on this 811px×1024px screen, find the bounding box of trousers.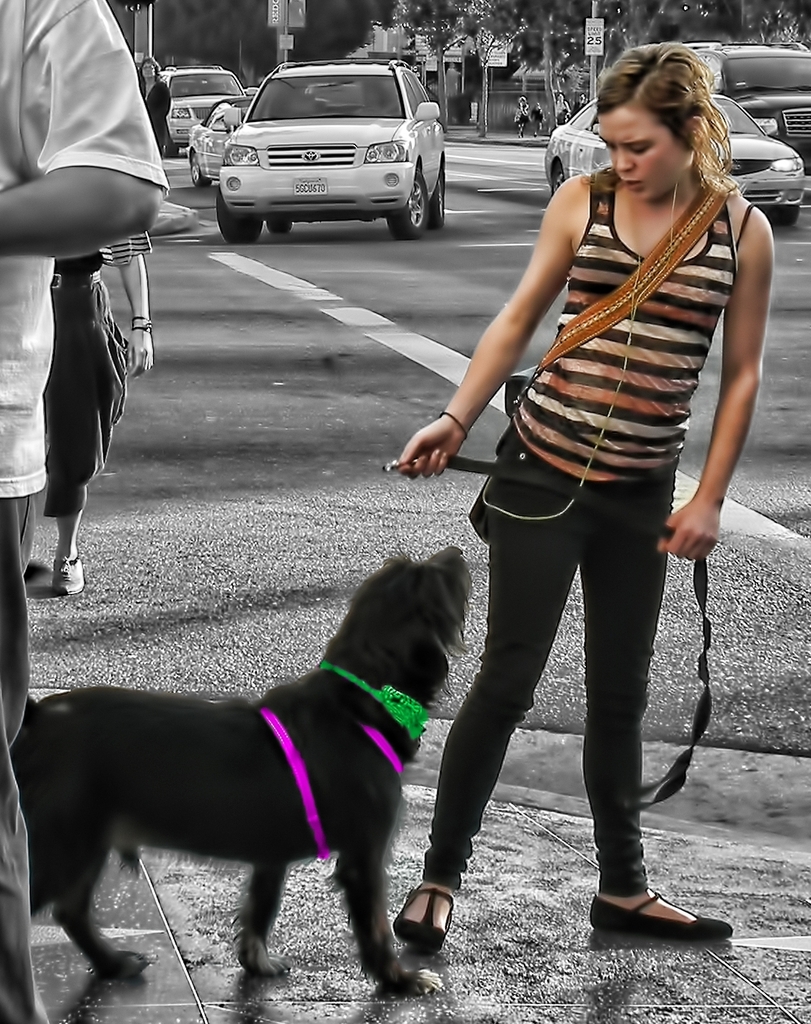
Bounding box: l=32, t=278, r=121, b=504.
